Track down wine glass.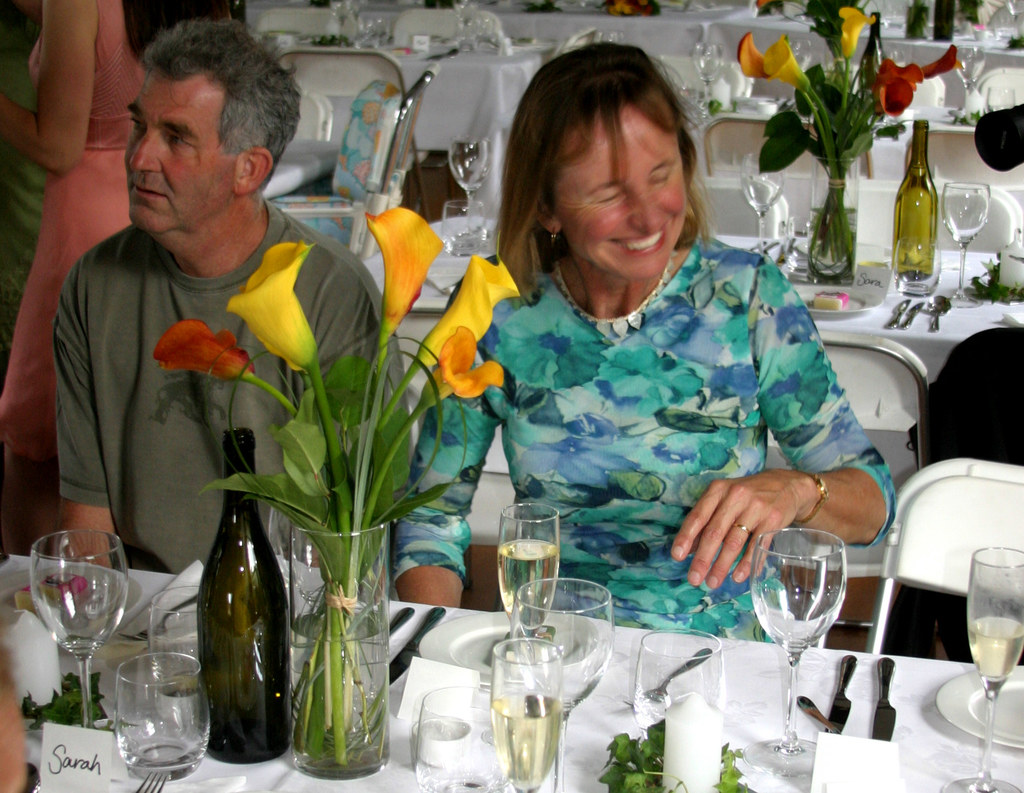
Tracked to l=32, t=532, r=130, b=730.
